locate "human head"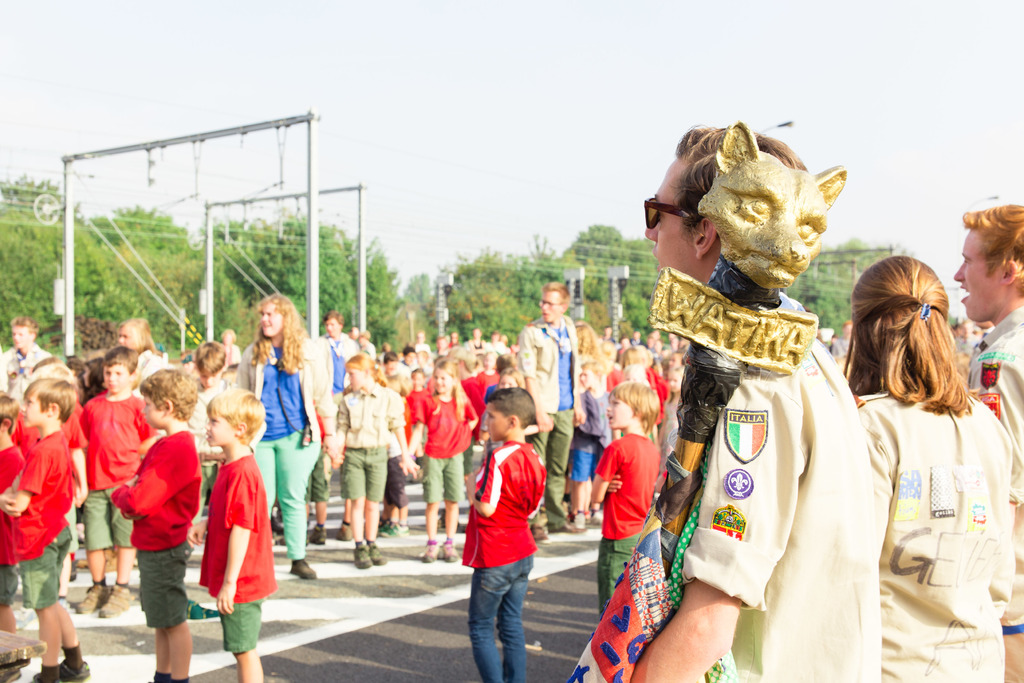
[116, 315, 153, 352]
